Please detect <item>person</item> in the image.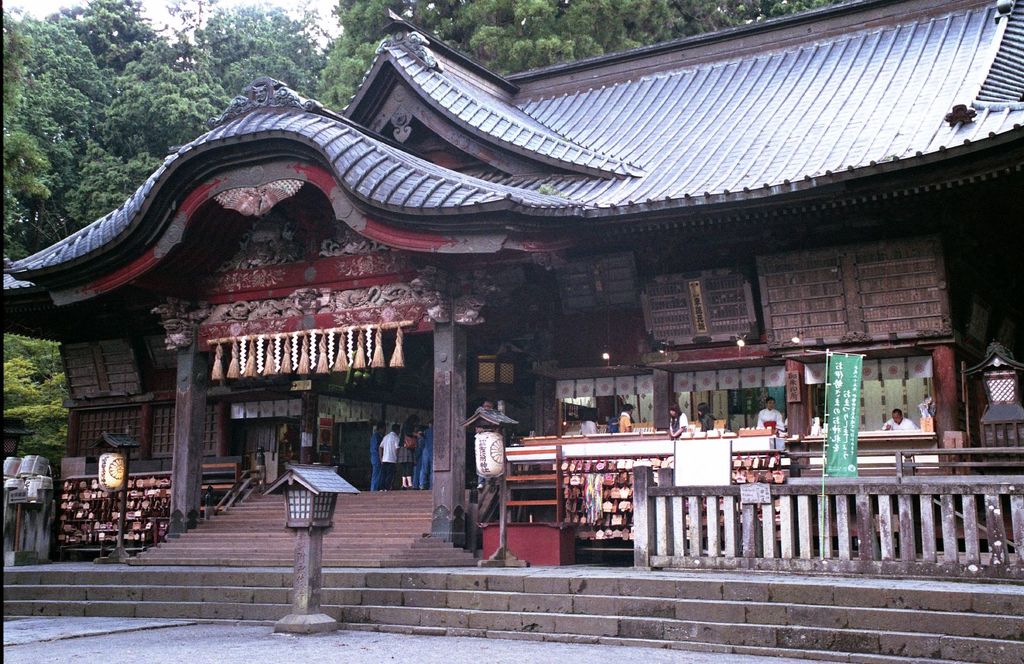
left=413, top=416, right=432, bottom=490.
